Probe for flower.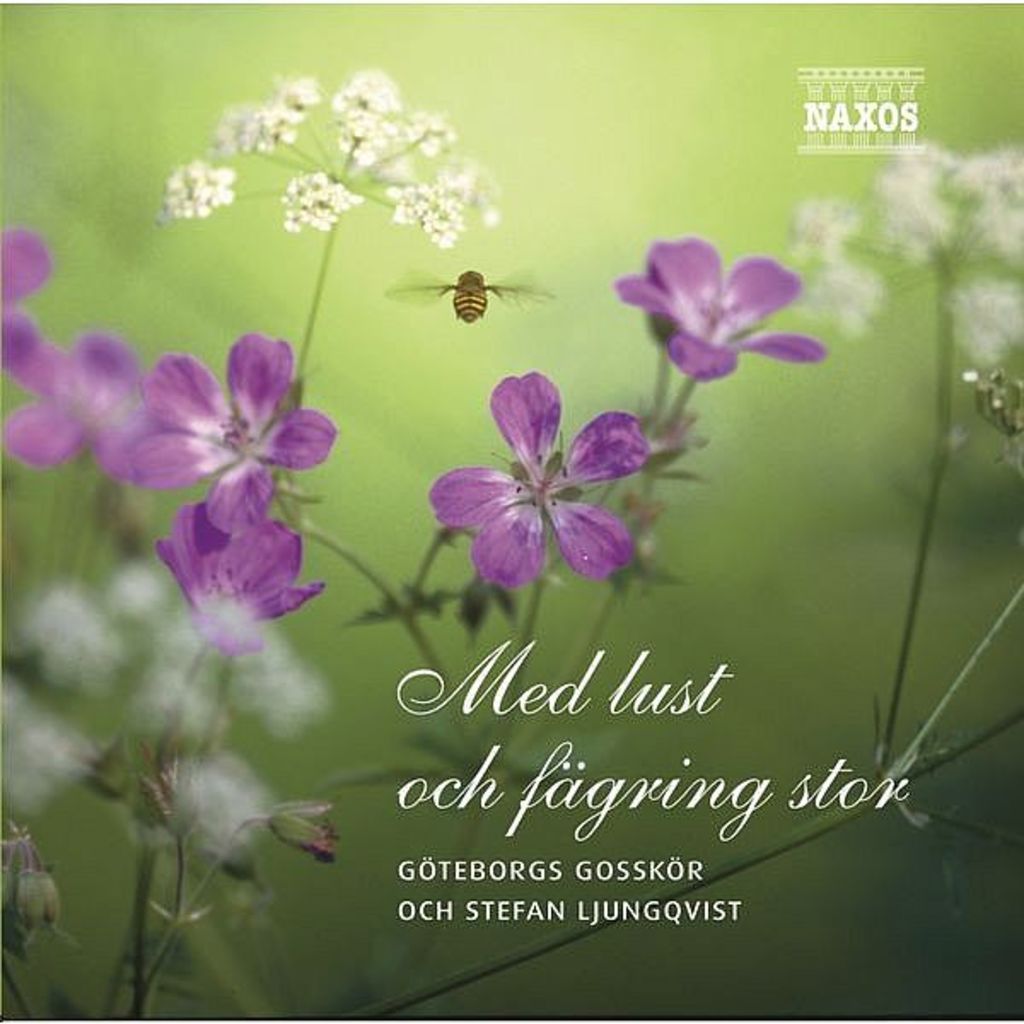
Probe result: 152:502:323:672.
